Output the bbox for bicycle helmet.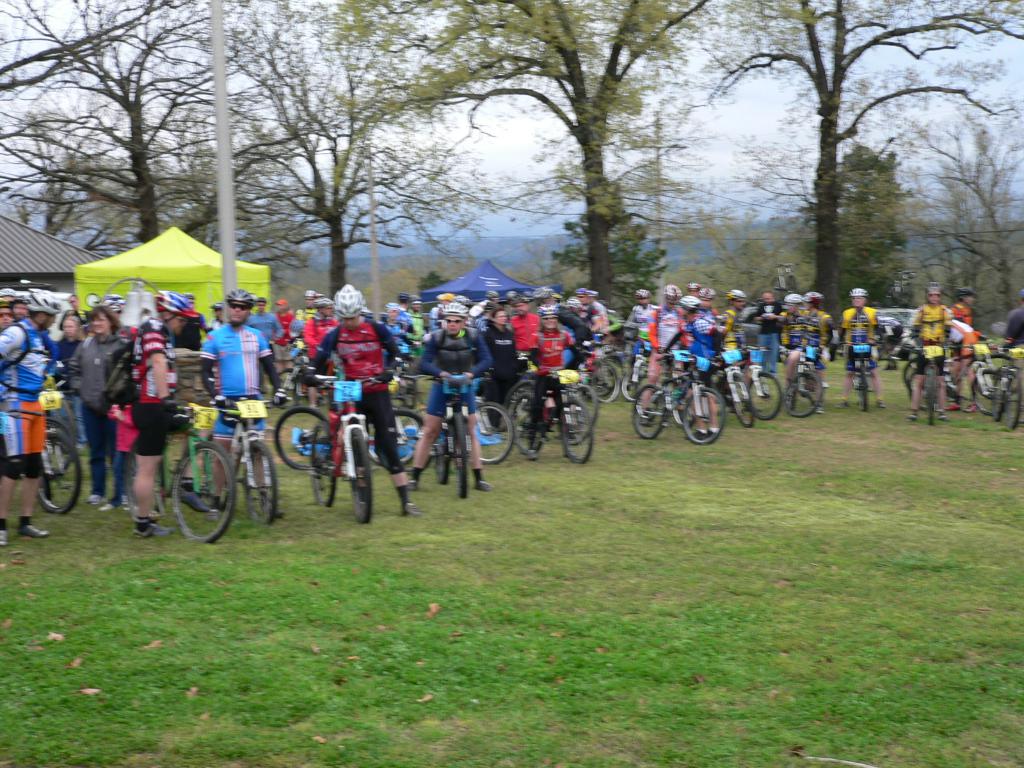
<bbox>227, 285, 255, 307</bbox>.
